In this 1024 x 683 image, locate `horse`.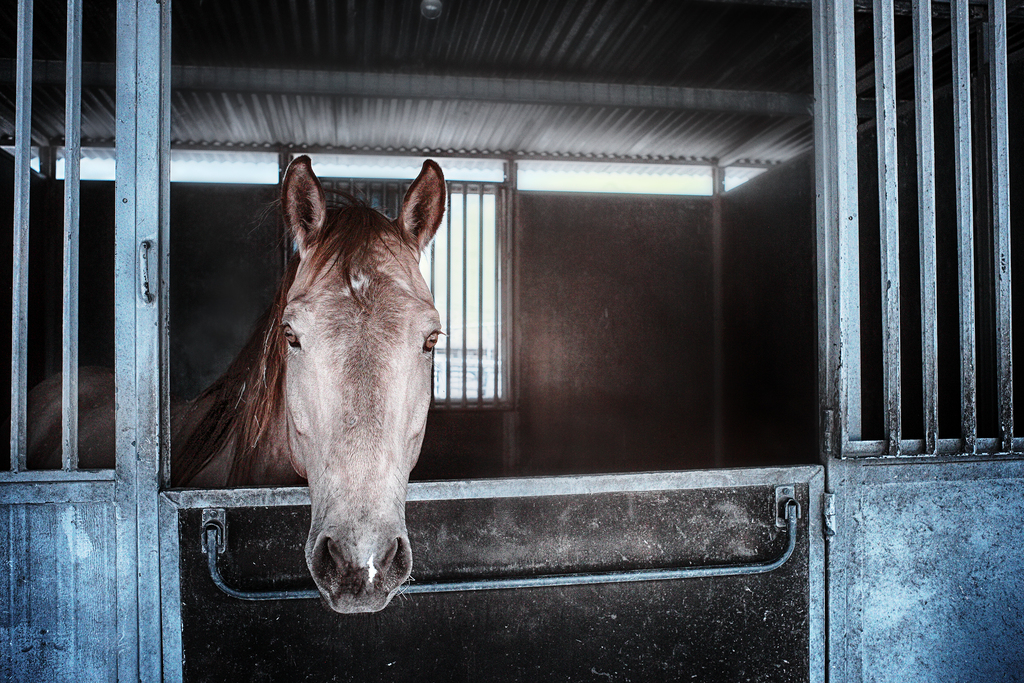
Bounding box: select_region(0, 152, 445, 611).
